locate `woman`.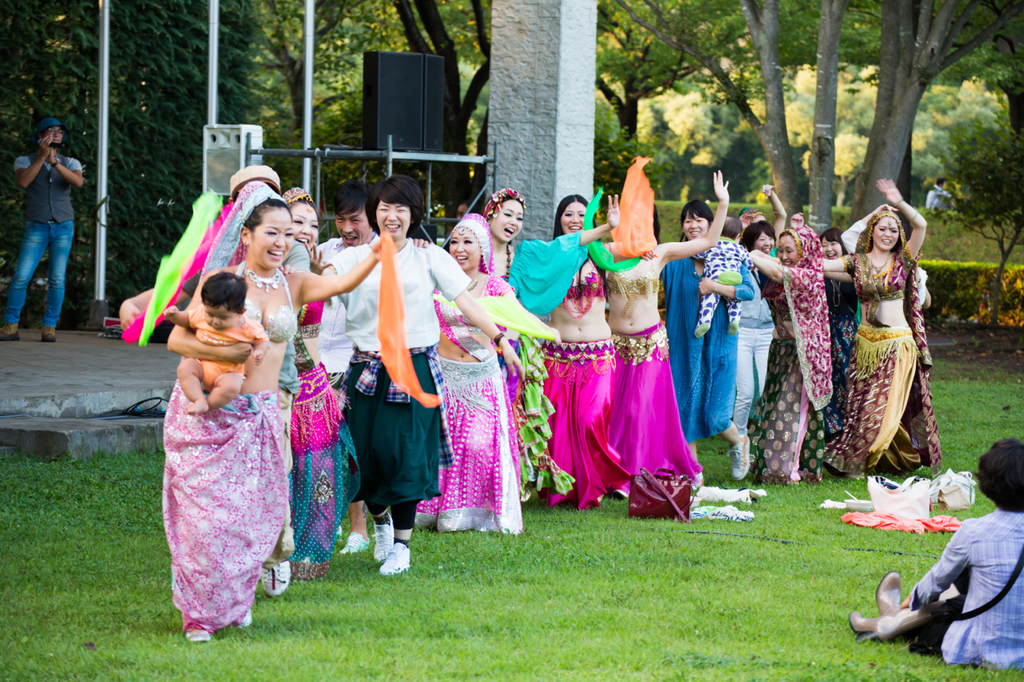
Bounding box: pyautogui.locateOnScreen(606, 176, 731, 521).
